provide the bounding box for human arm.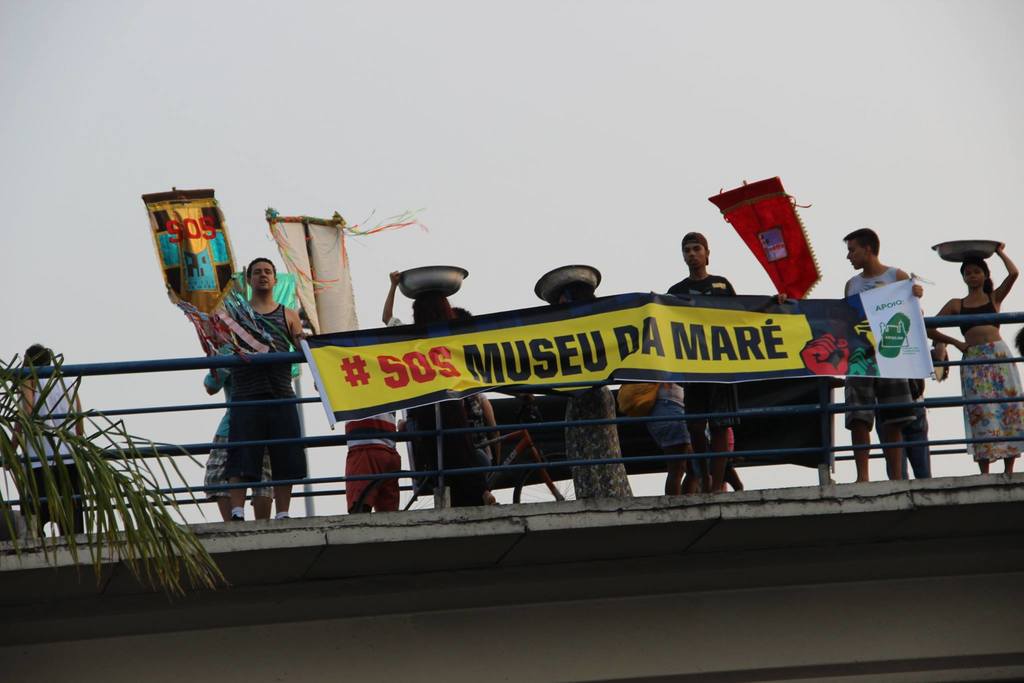
<bbox>993, 243, 1016, 302</bbox>.
